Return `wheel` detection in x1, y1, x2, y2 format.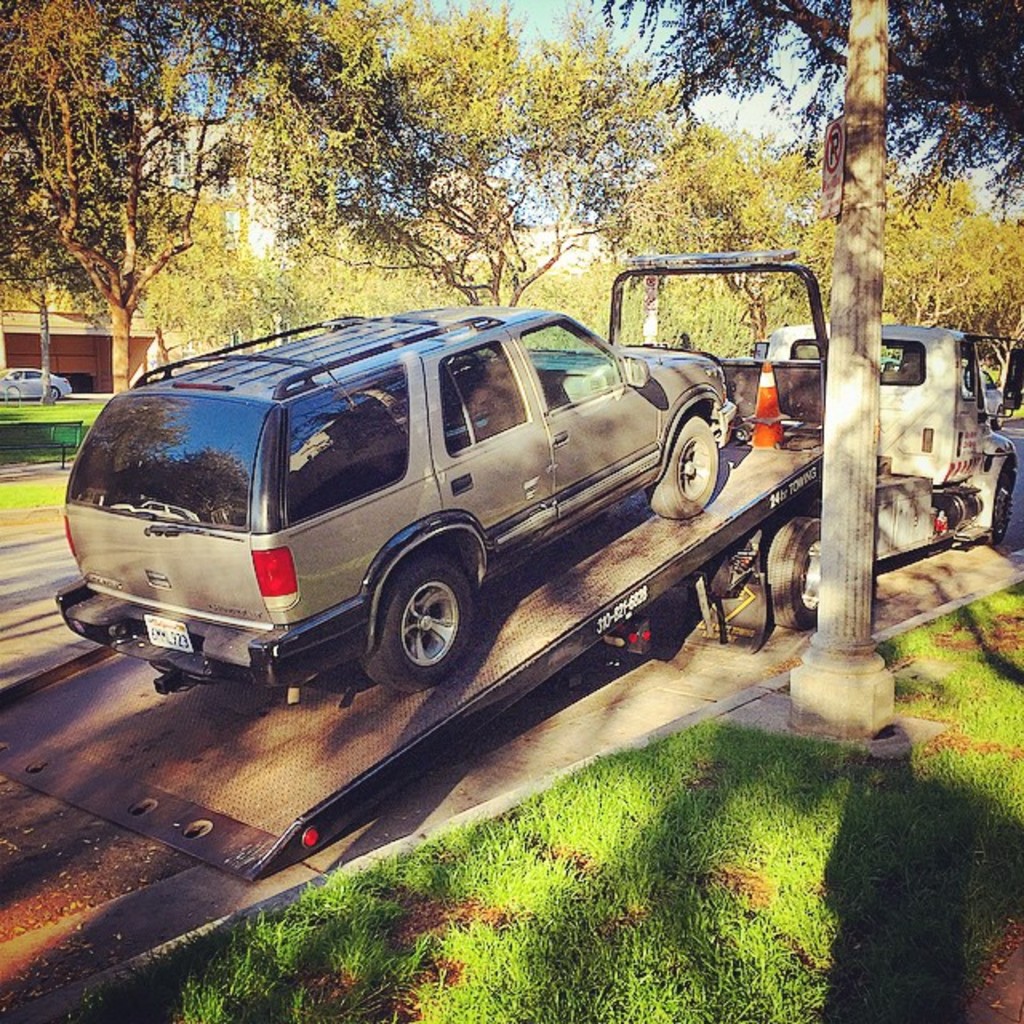
990, 458, 1022, 547.
